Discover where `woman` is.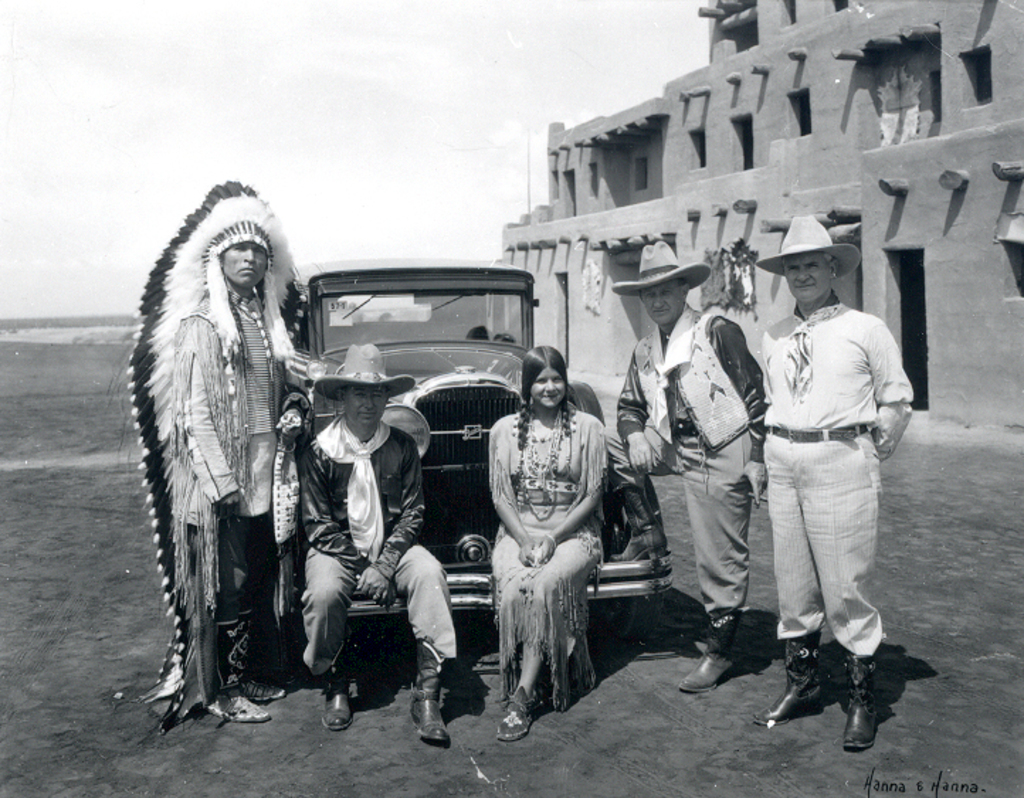
Discovered at select_region(479, 342, 620, 740).
